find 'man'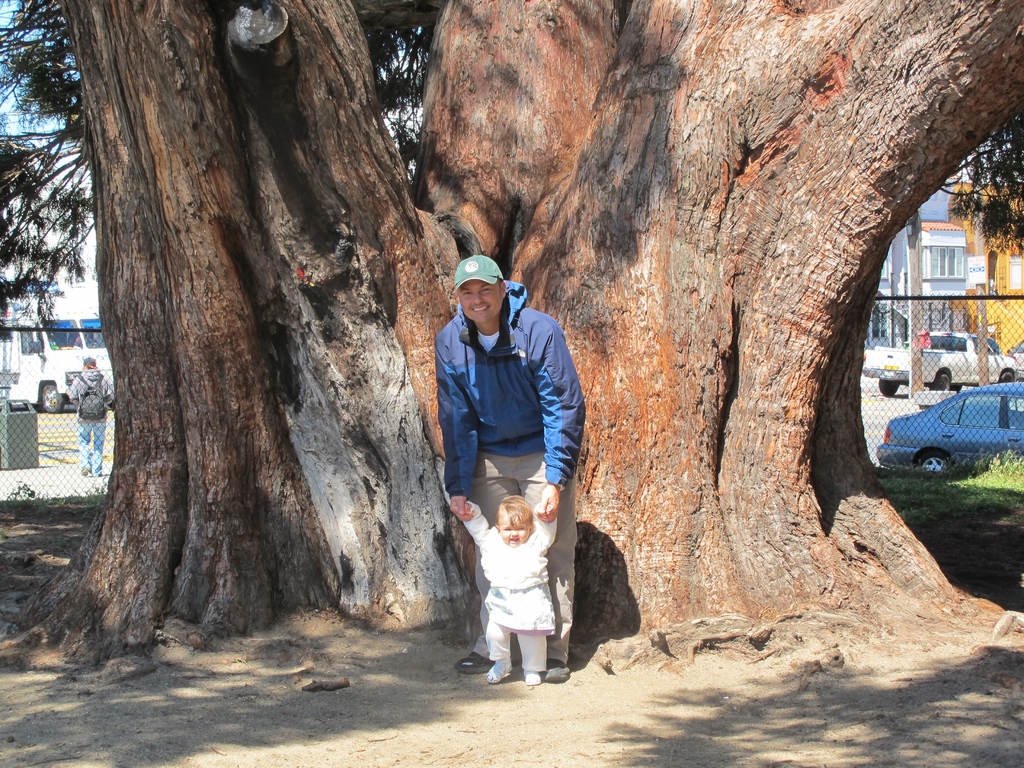
pyautogui.locateOnScreen(426, 237, 597, 719)
